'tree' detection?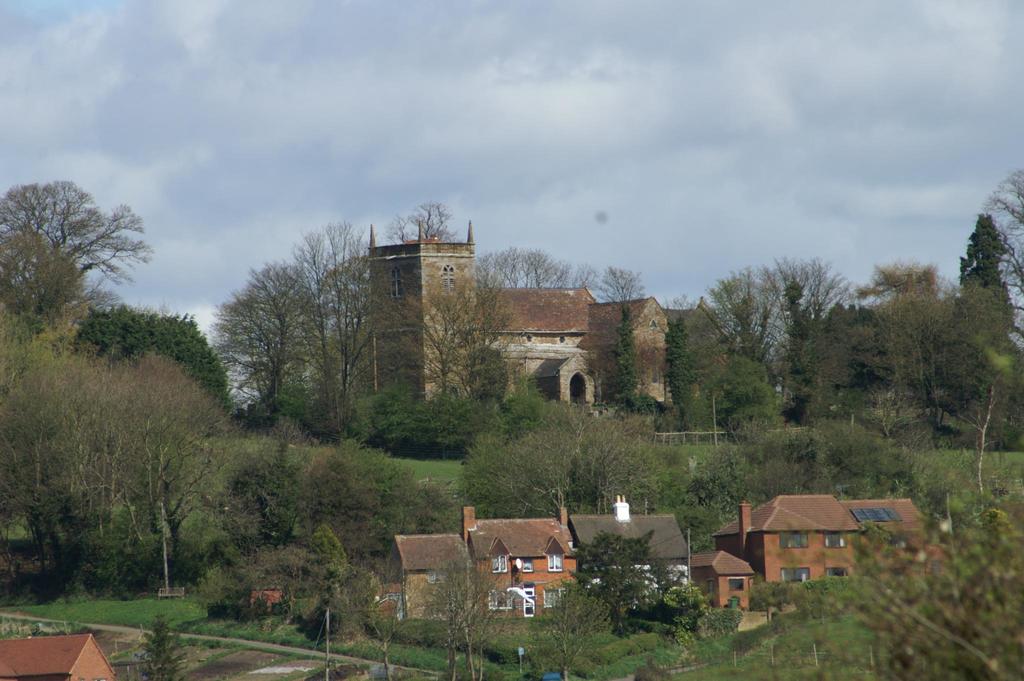
rect(0, 181, 156, 287)
